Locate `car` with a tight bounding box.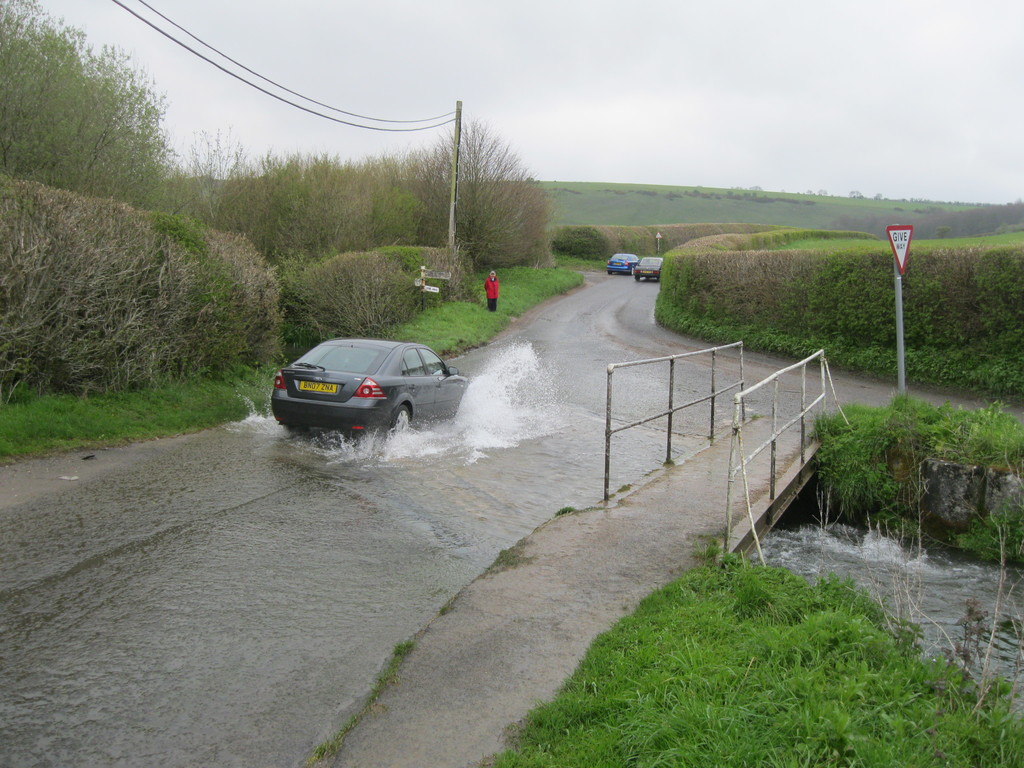
BBox(607, 253, 635, 274).
